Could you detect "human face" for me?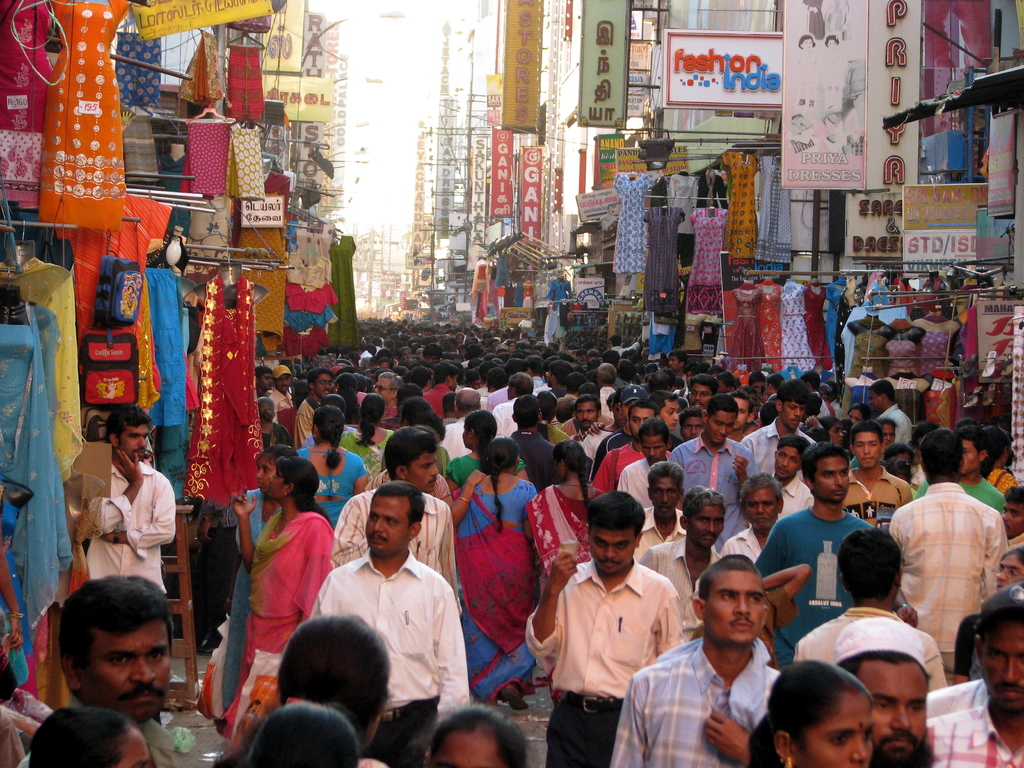
Detection result: 805 694 874 767.
